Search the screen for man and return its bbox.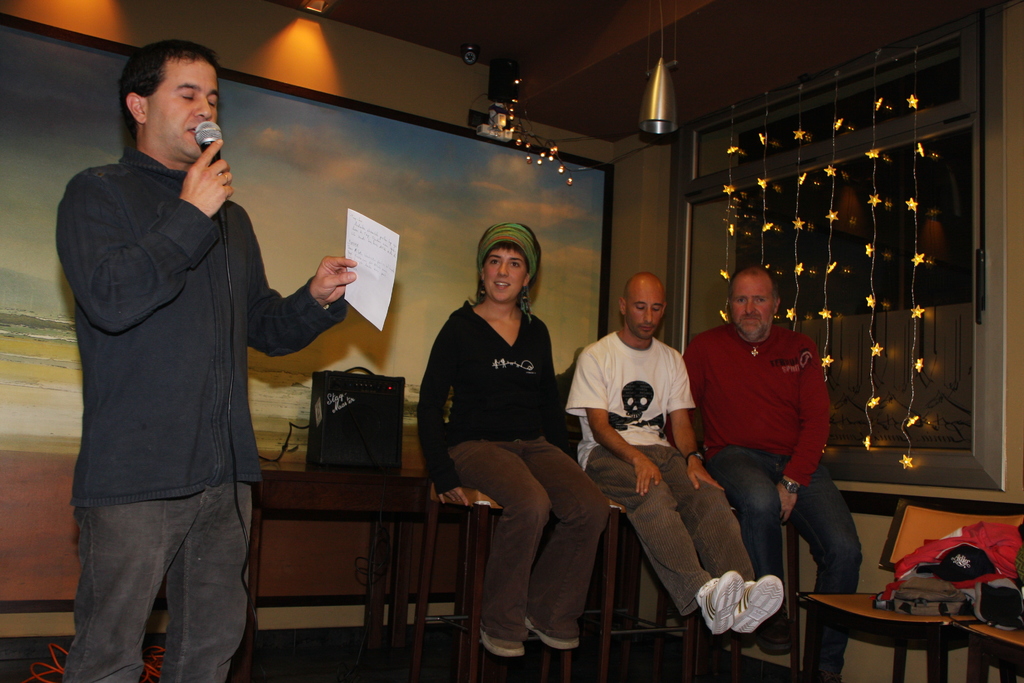
Found: box=[54, 42, 368, 682].
